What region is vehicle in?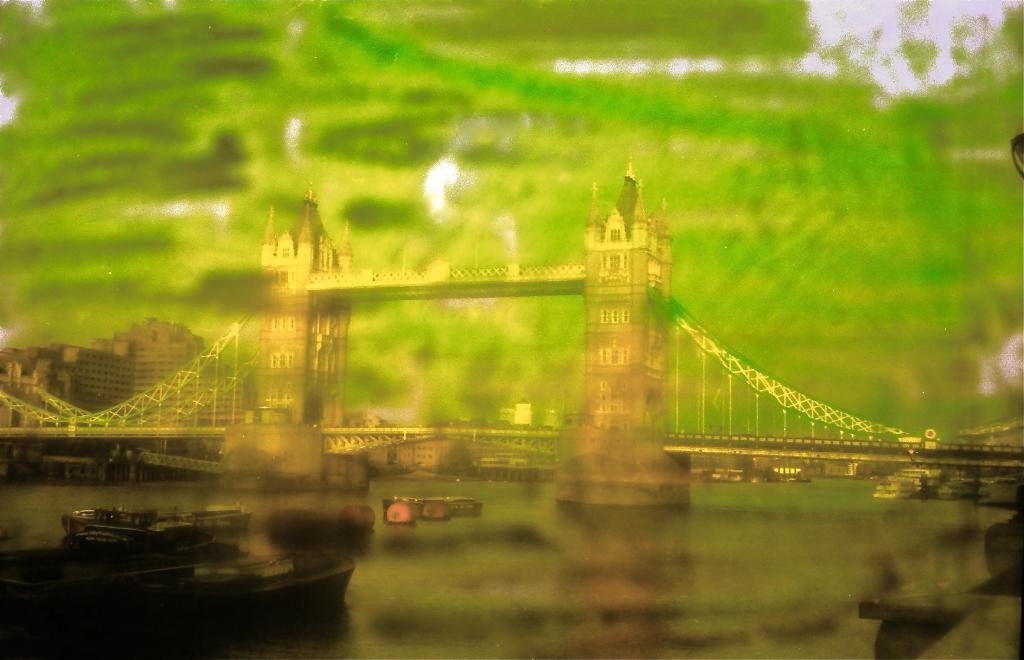
[x1=131, y1=547, x2=362, y2=608].
